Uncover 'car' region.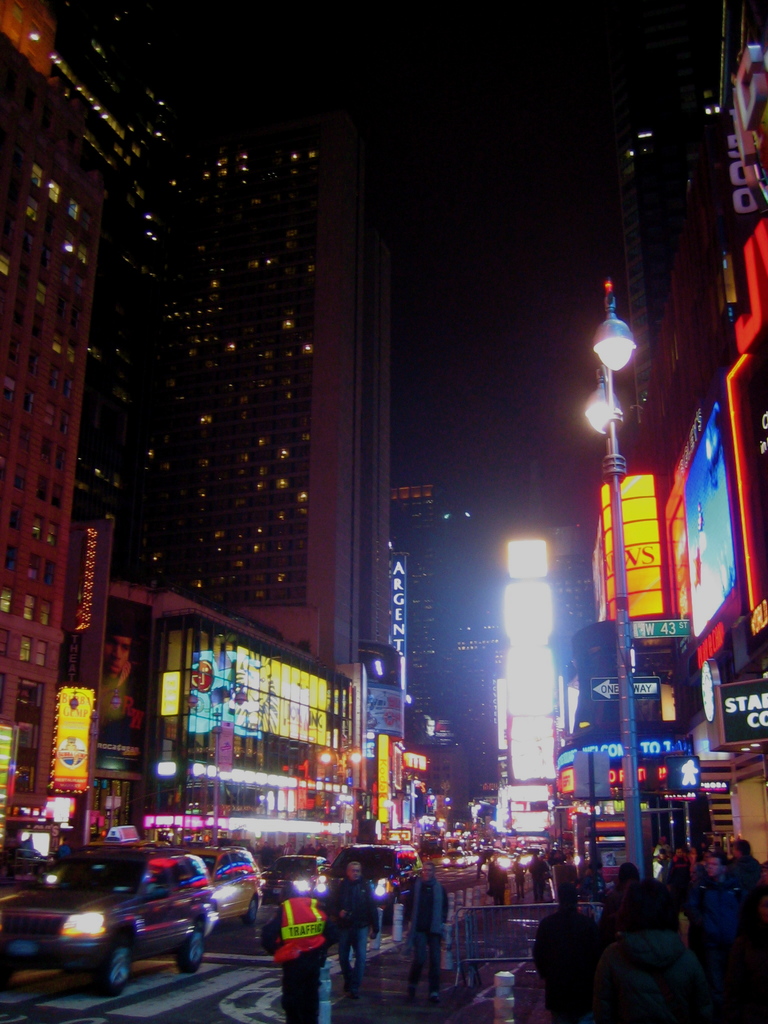
Uncovered: {"left": 5, "top": 859, "right": 244, "bottom": 991}.
